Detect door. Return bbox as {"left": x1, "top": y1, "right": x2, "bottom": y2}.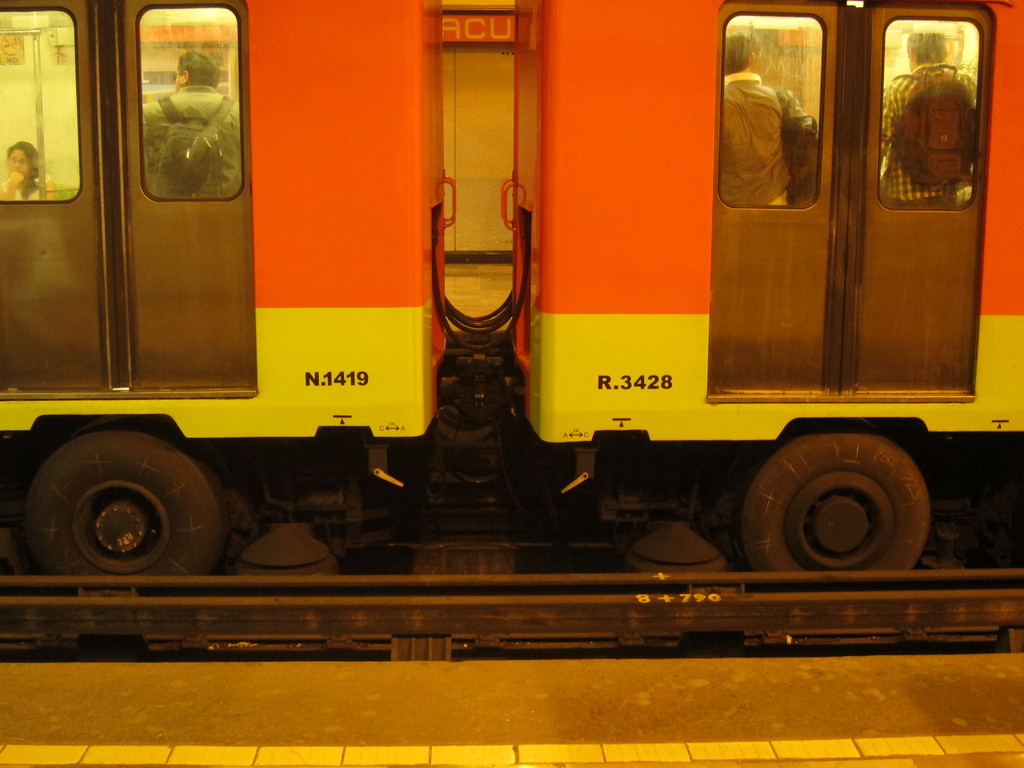
{"left": 700, "top": 0, "right": 990, "bottom": 393}.
